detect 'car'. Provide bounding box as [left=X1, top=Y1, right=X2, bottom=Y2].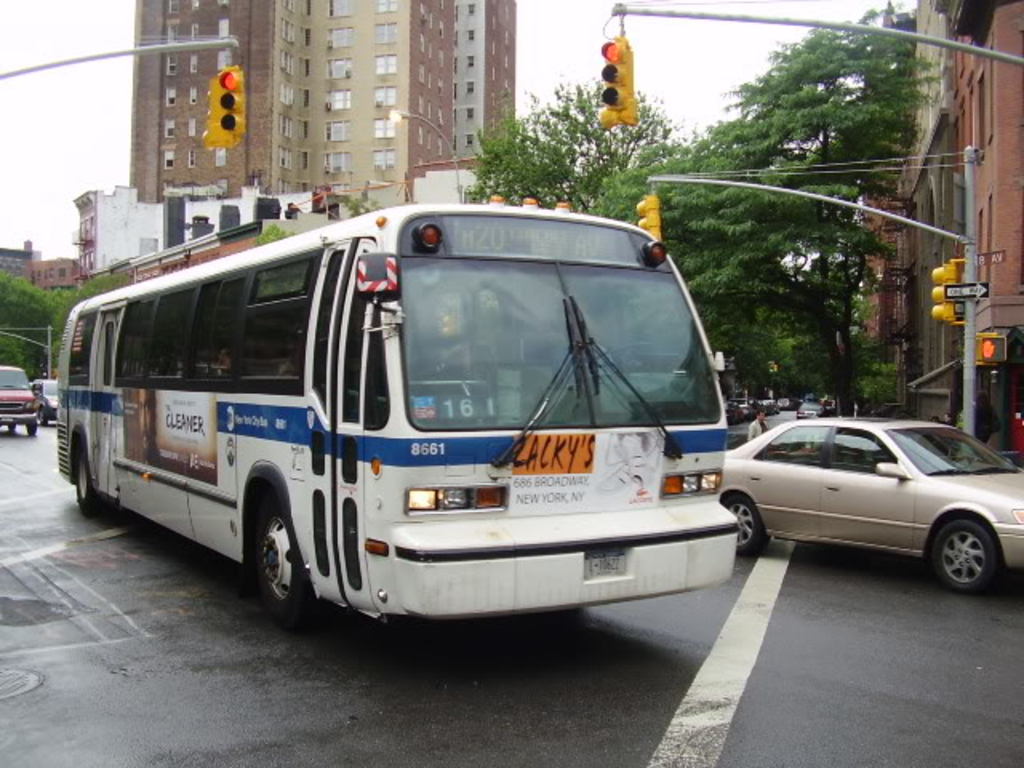
[left=0, top=365, right=35, bottom=430].
